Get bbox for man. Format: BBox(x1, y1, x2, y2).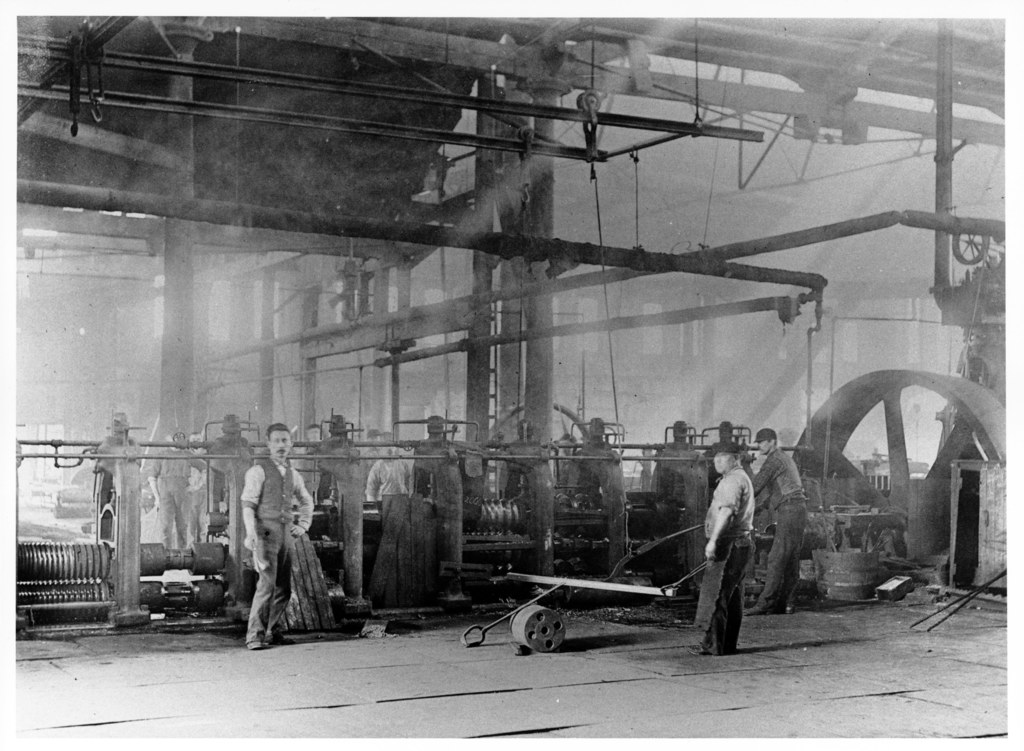
BBox(748, 426, 808, 615).
